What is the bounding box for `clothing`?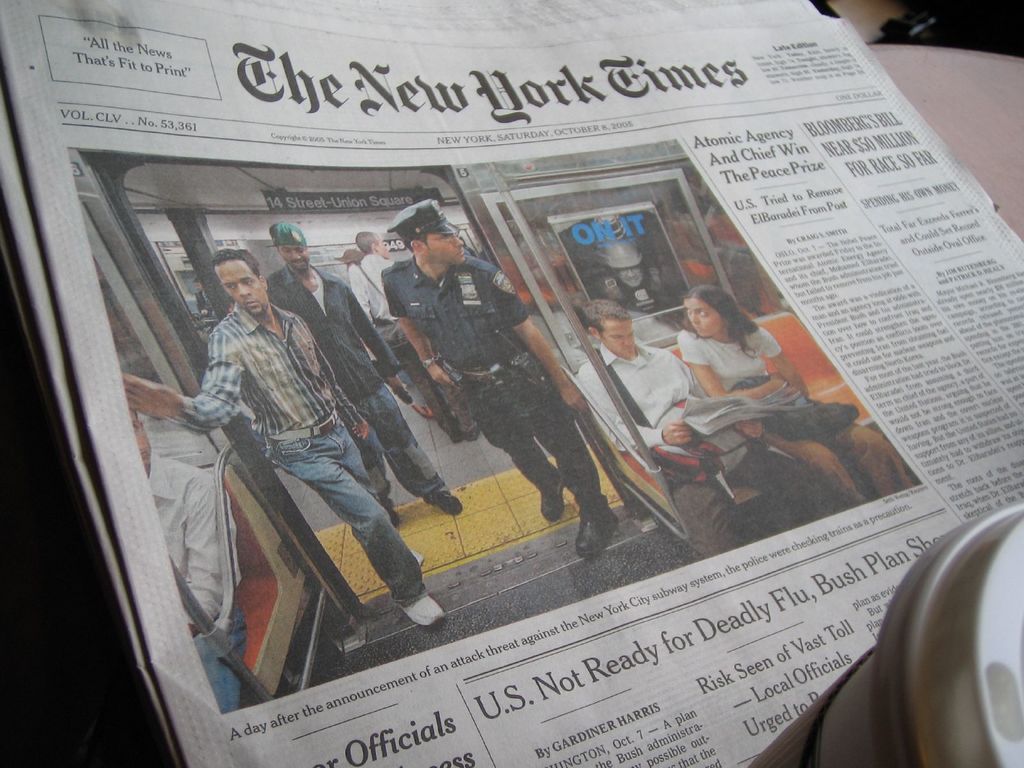
box=[680, 326, 908, 512].
